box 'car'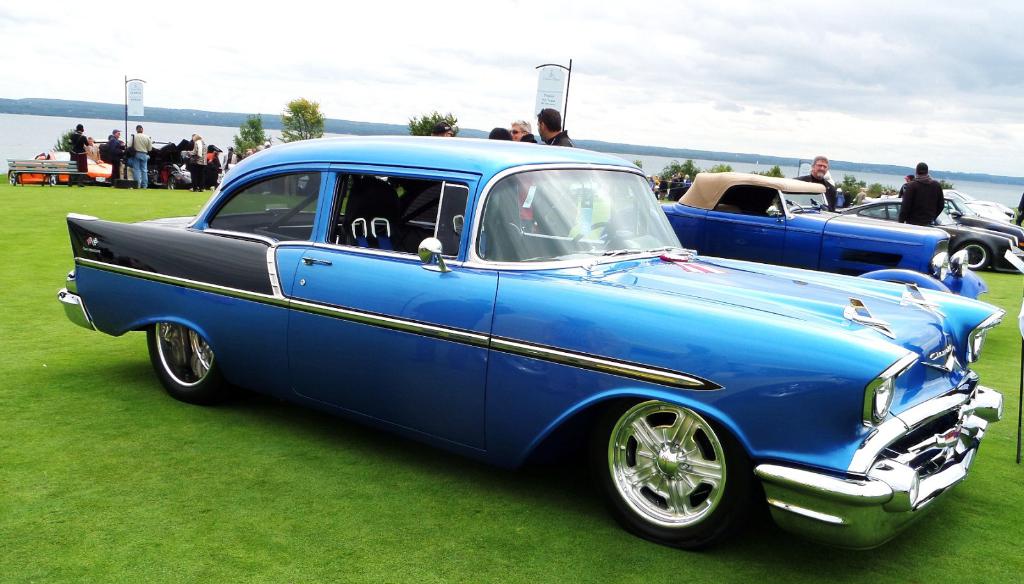
bbox=[863, 197, 1023, 251]
